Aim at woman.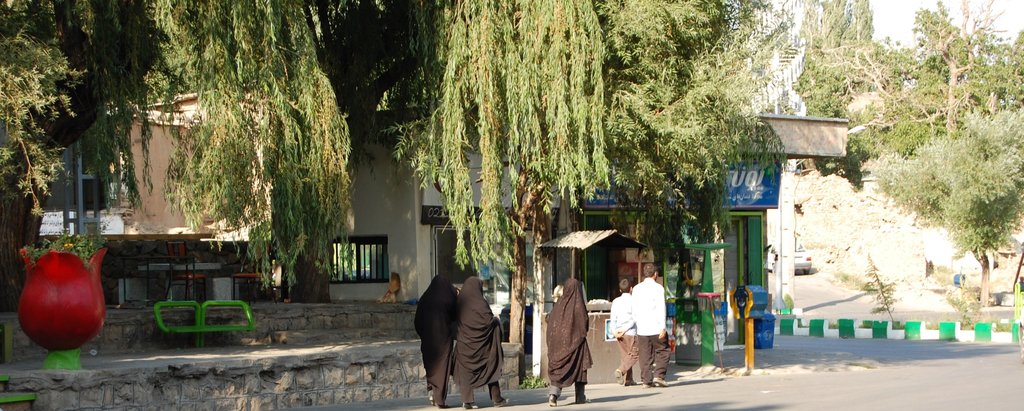
Aimed at pyautogui.locateOnScreen(455, 276, 509, 408).
